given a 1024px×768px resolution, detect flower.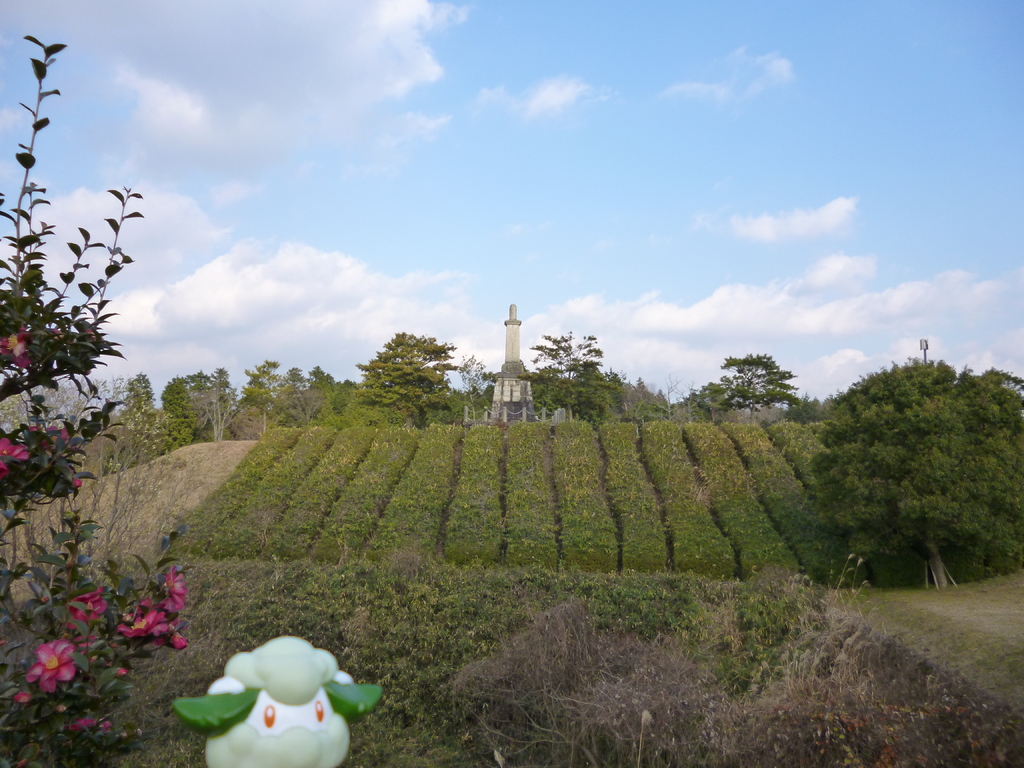
<bbox>0, 328, 36, 367</bbox>.
